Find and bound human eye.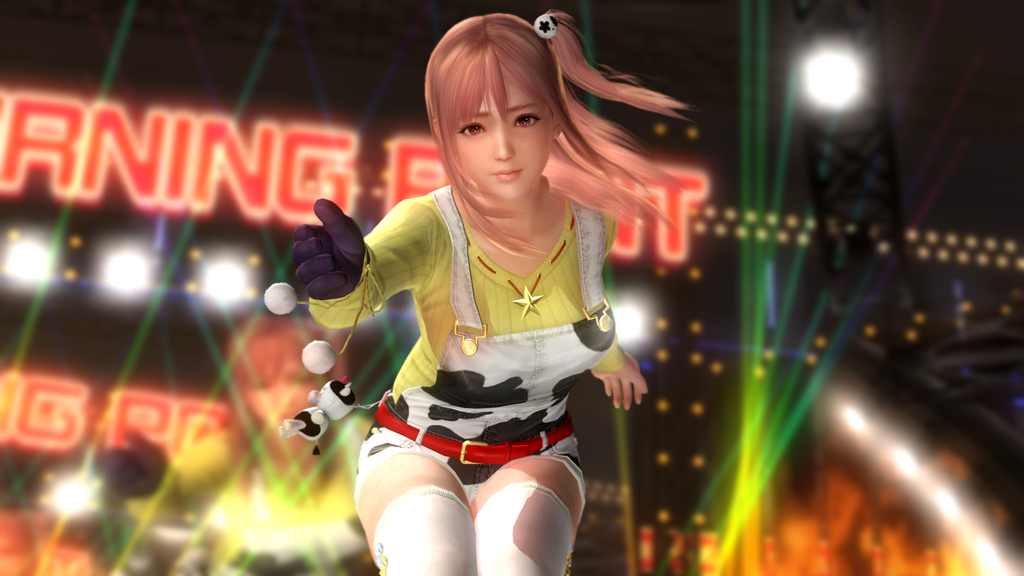
Bound: x1=511 y1=110 x2=541 y2=129.
